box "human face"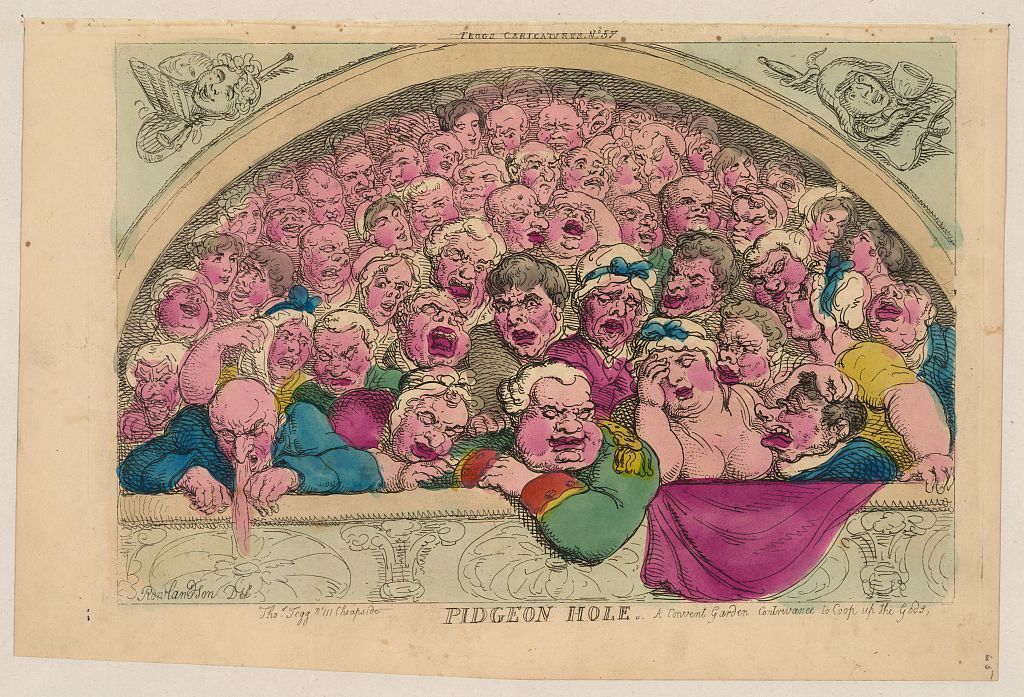
(755,383,830,465)
